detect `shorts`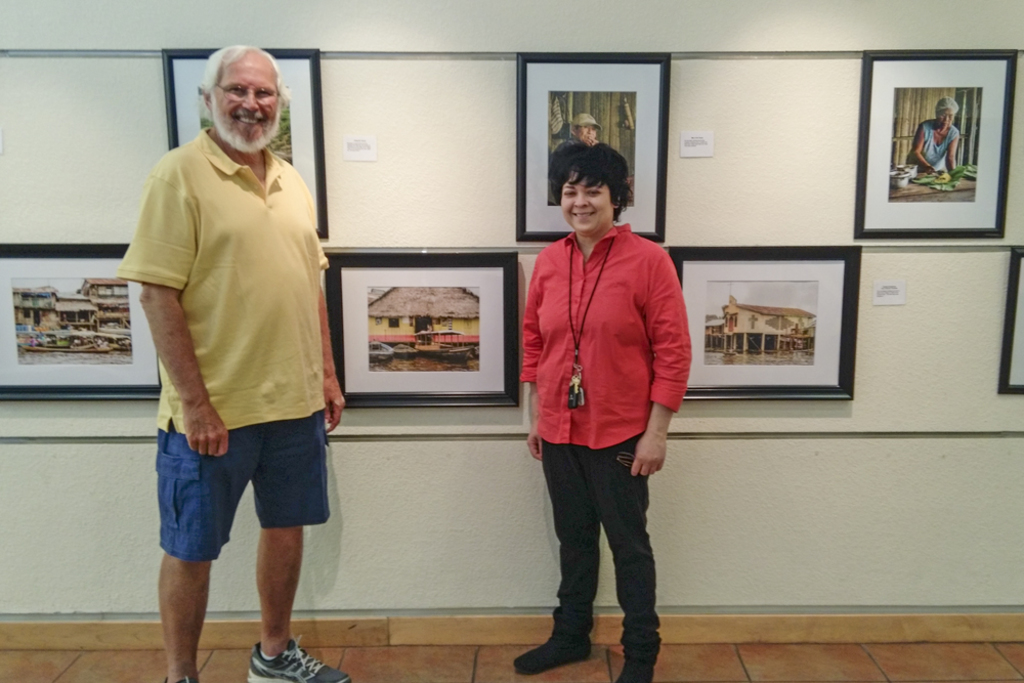
bbox=[154, 400, 339, 564]
